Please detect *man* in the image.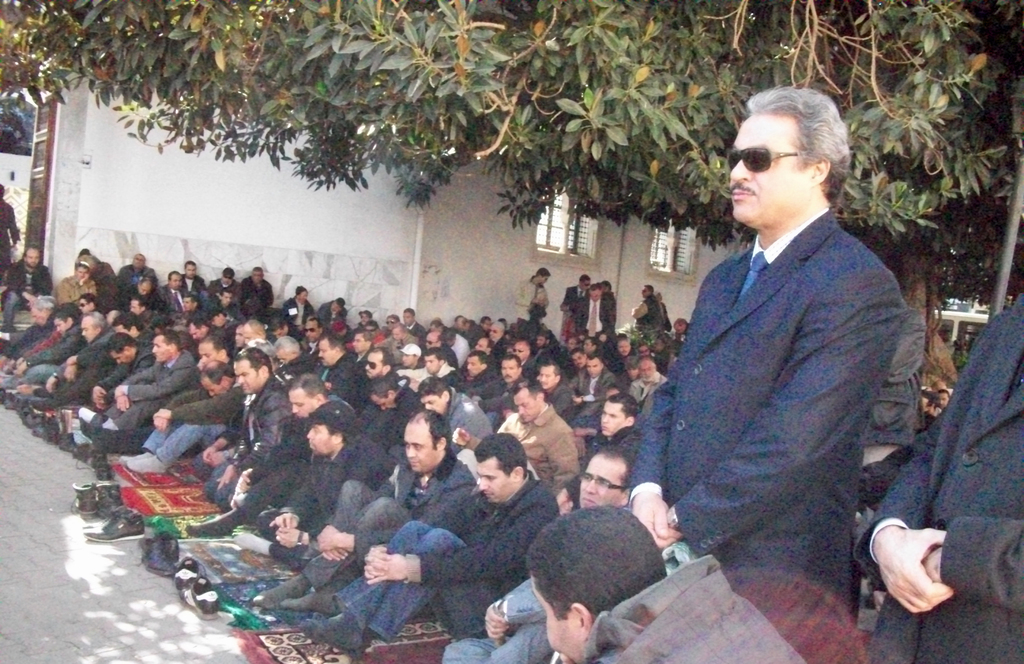
rect(6, 302, 85, 403).
